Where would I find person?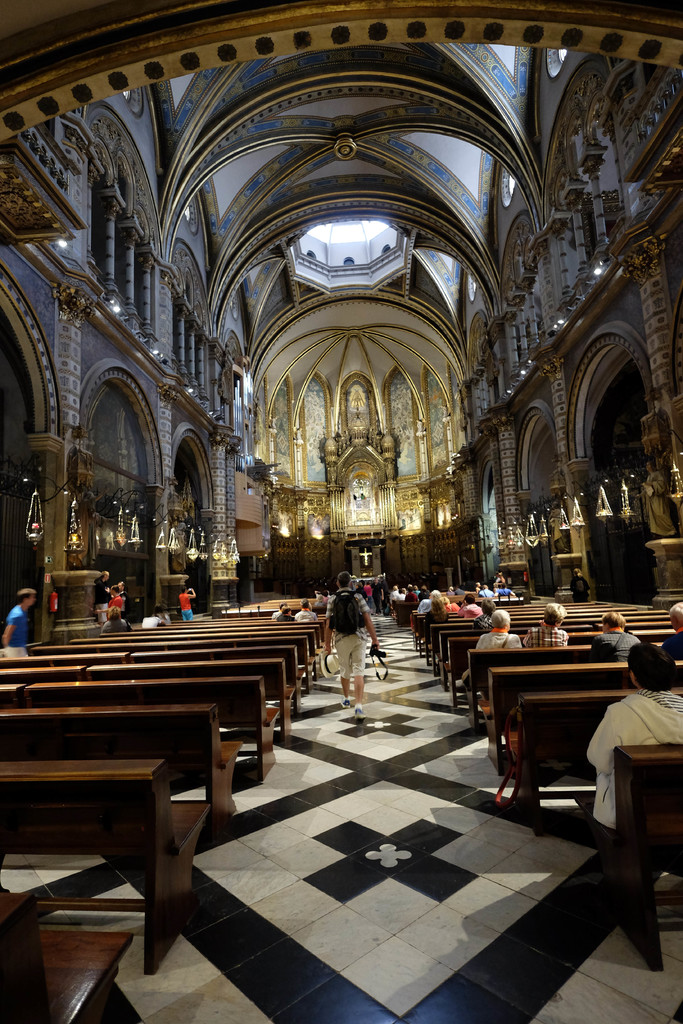
At [173,584,193,621].
